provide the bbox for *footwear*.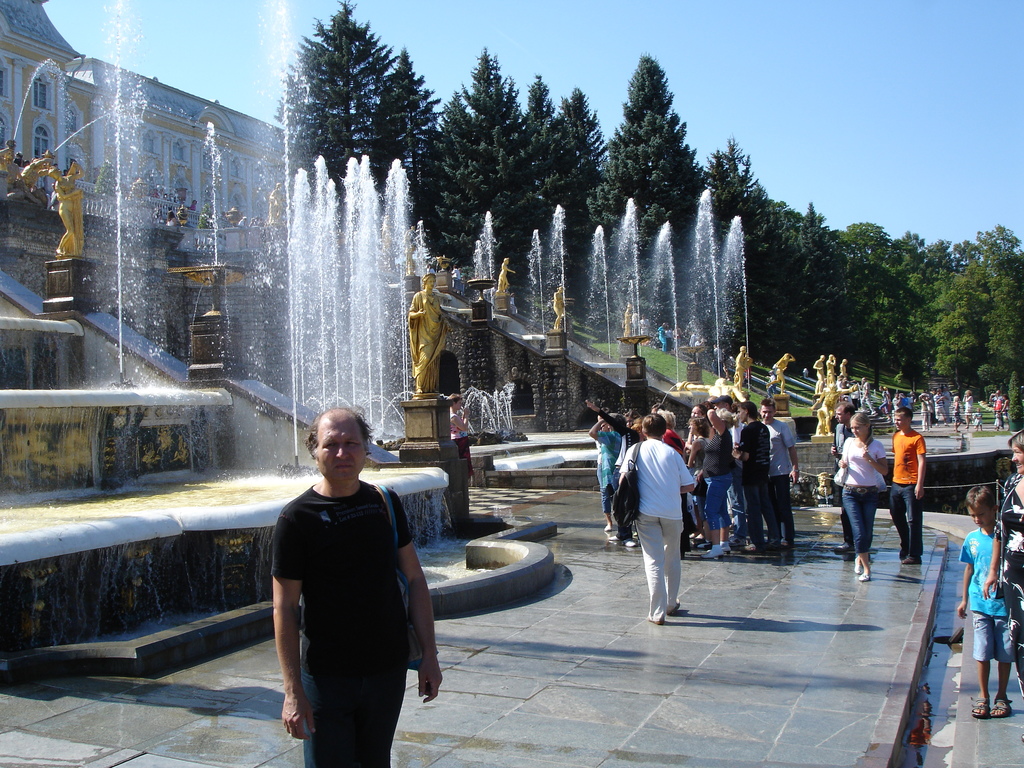
[646, 614, 664, 627].
